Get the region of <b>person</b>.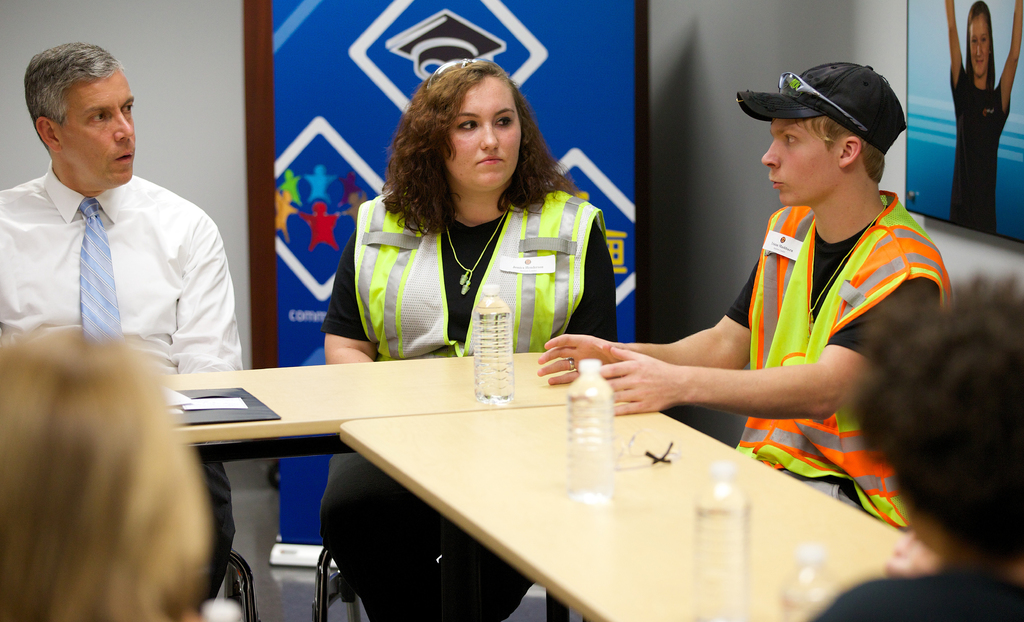
(x1=944, y1=0, x2=1023, y2=231).
